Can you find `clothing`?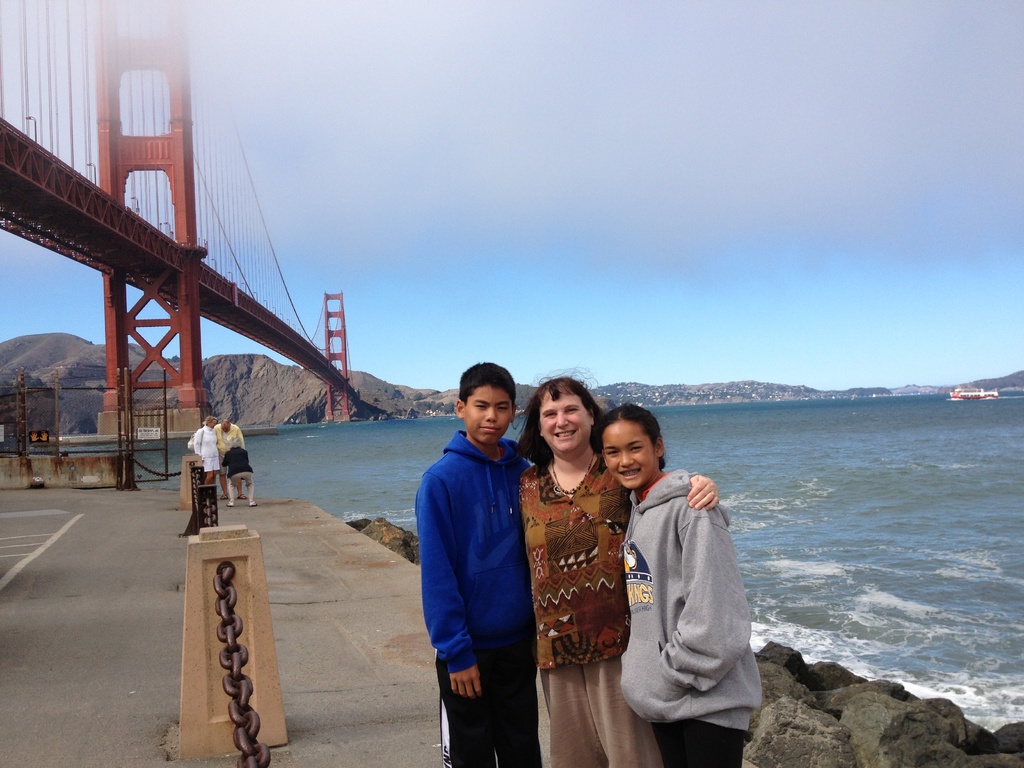
Yes, bounding box: Rect(621, 467, 751, 763).
